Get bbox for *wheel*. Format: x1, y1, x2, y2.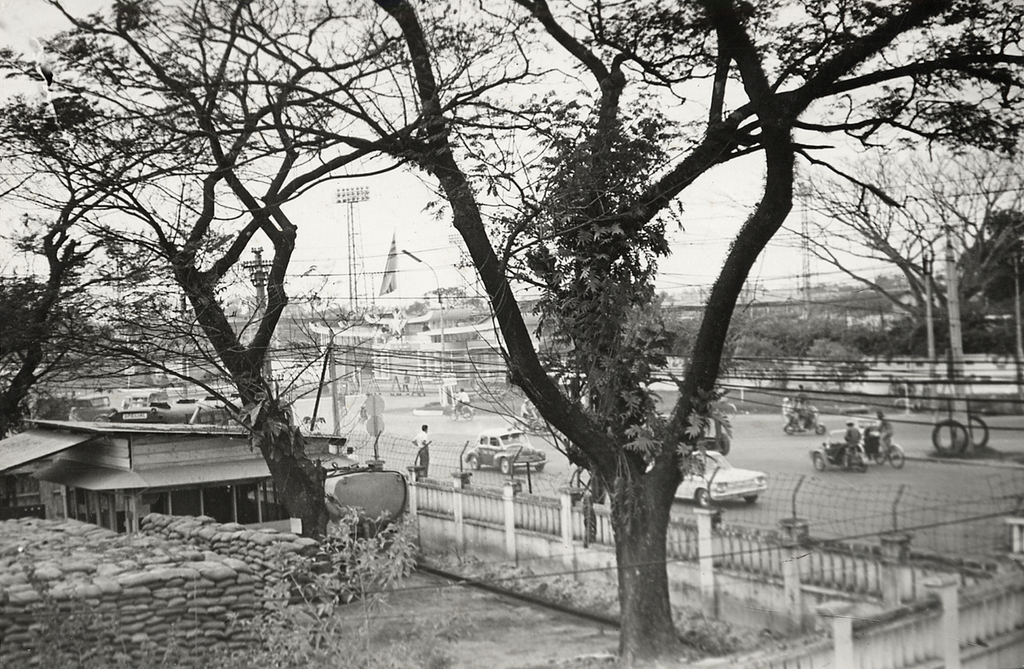
535, 463, 545, 473.
